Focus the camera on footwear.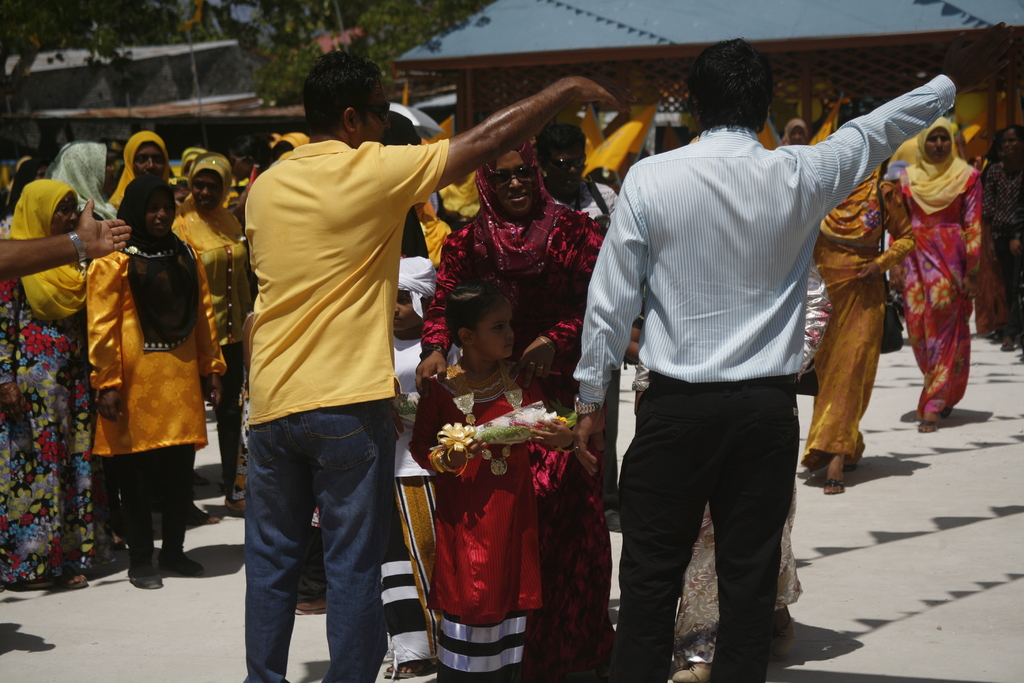
Focus region: x1=823 y1=477 x2=848 y2=497.
